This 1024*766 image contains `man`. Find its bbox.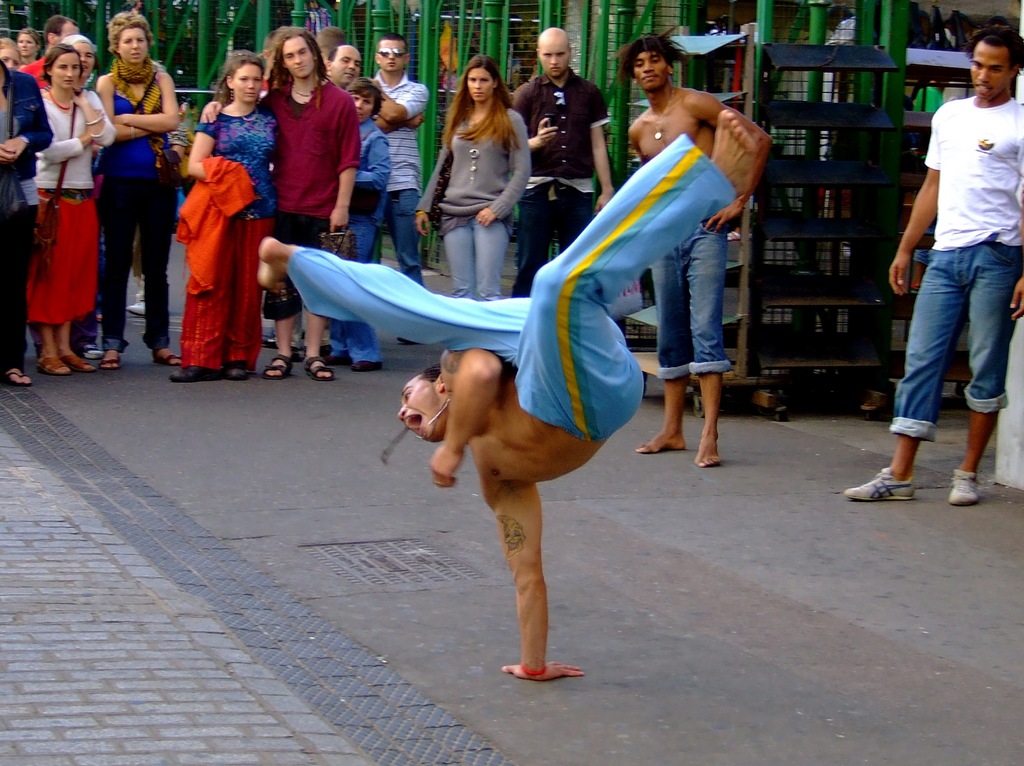
BBox(837, 28, 1023, 508).
